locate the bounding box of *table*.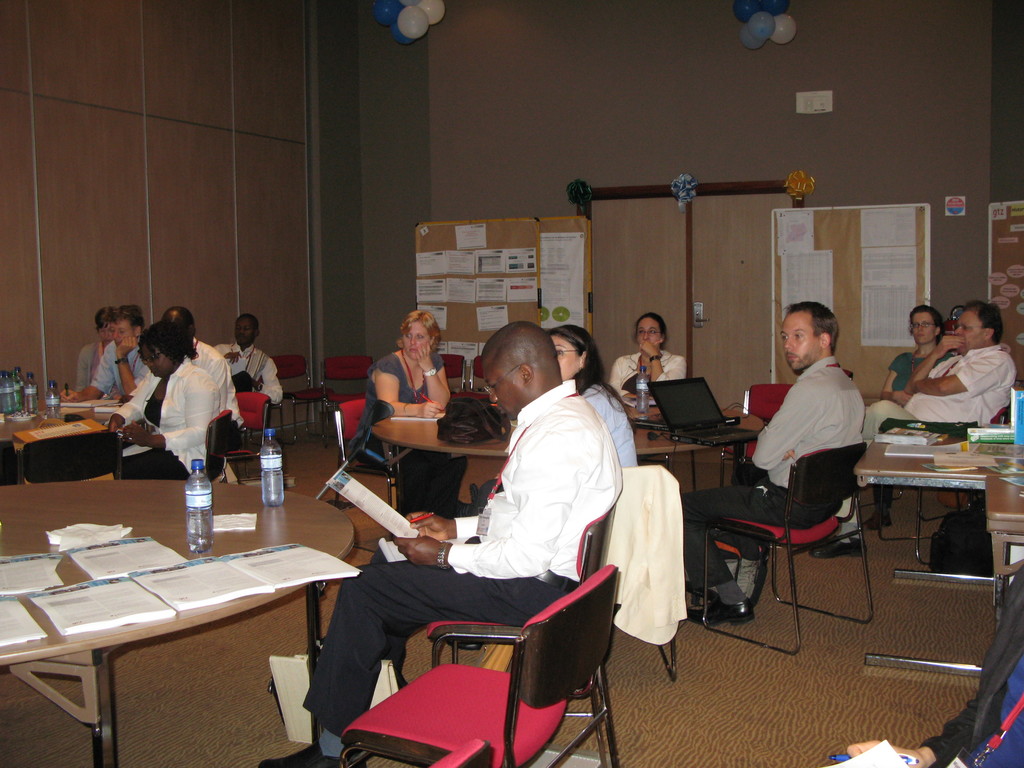
Bounding box: [left=0, top=403, right=126, bottom=479].
